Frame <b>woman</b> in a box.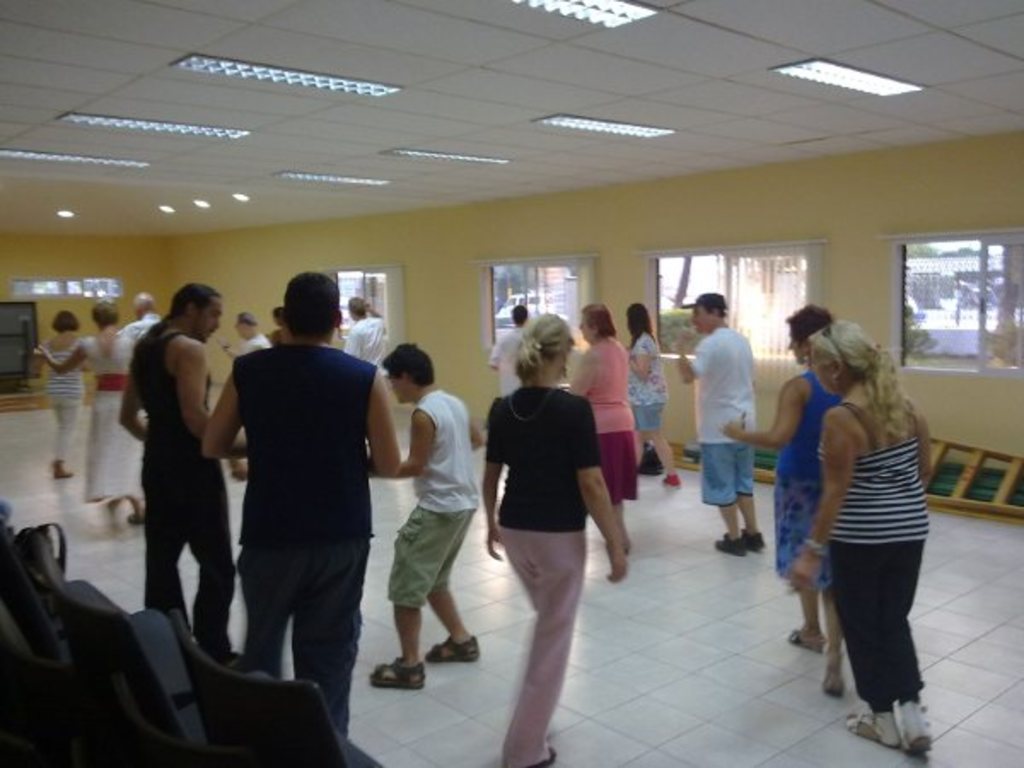
rect(713, 294, 853, 698).
